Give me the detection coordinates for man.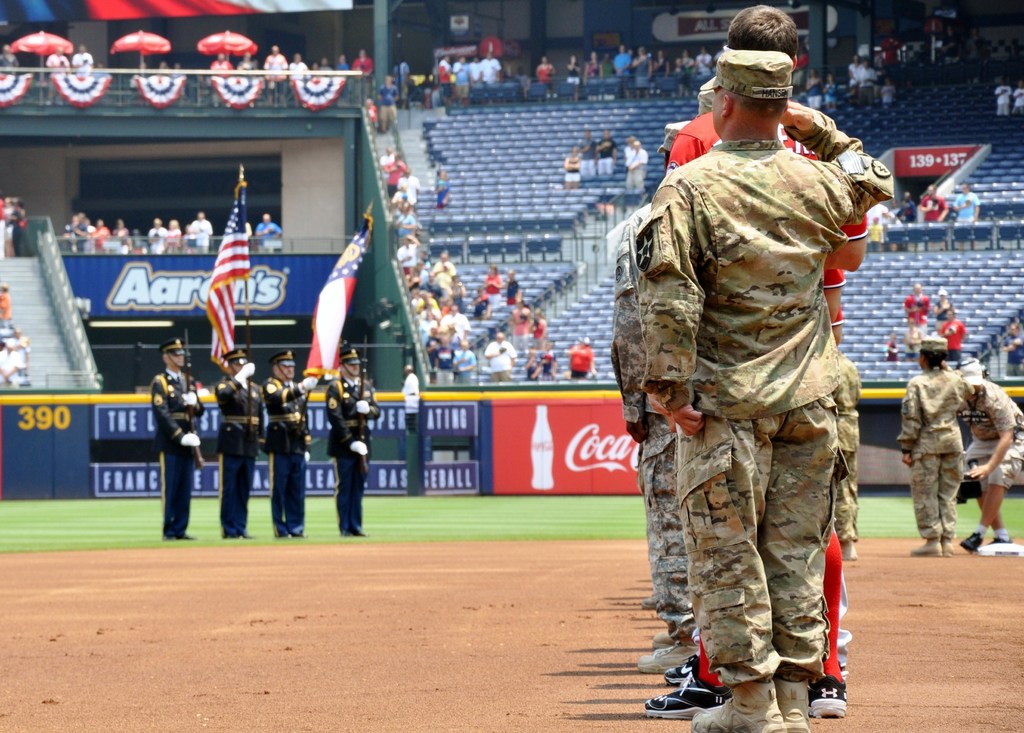
614, 44, 630, 91.
